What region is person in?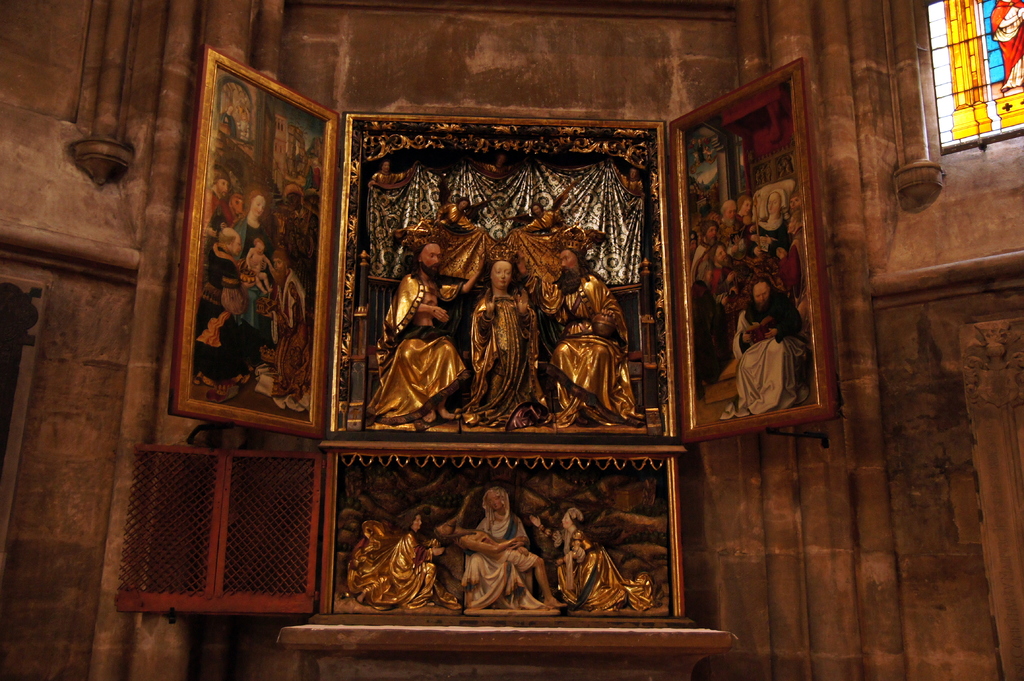
[left=429, top=528, right=565, bottom=608].
